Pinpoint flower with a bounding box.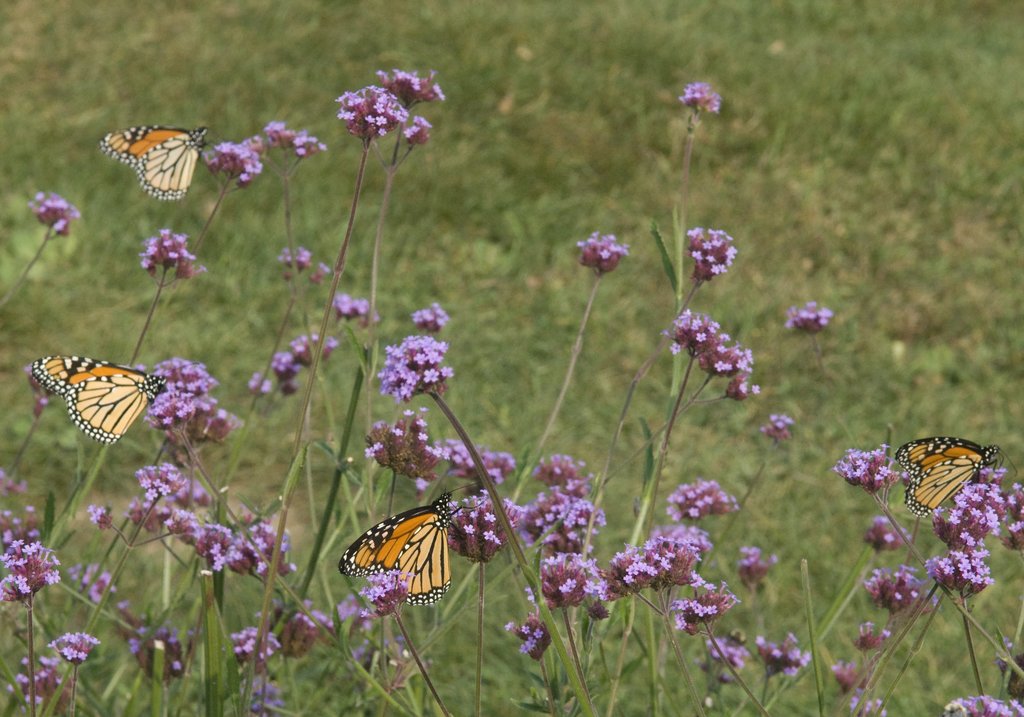
left=411, top=302, right=451, bottom=337.
